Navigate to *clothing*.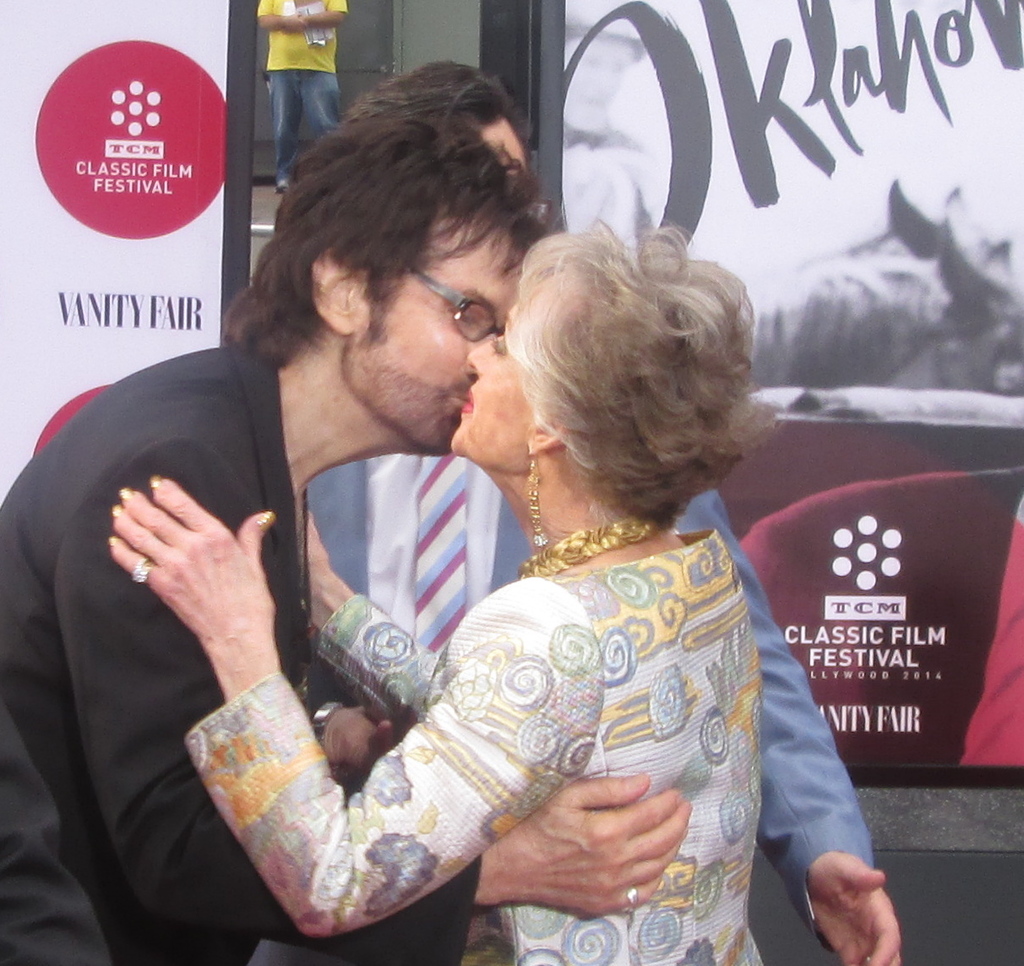
Navigation target: box=[300, 441, 878, 965].
